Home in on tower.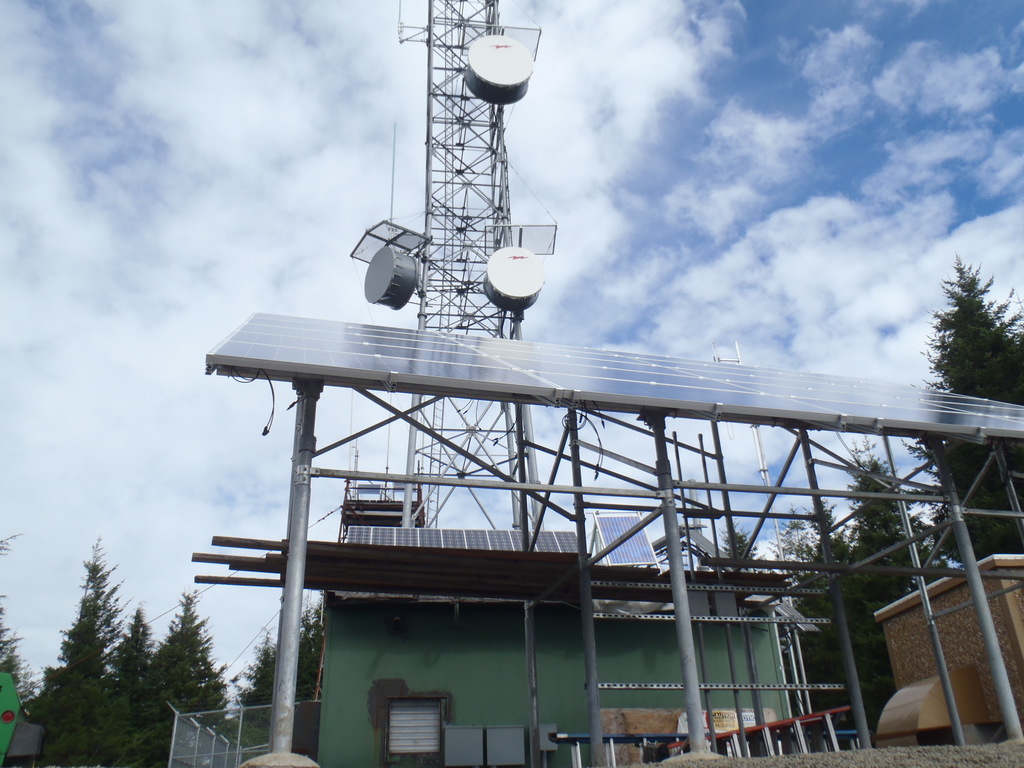
Homed in at region(355, 0, 557, 533).
